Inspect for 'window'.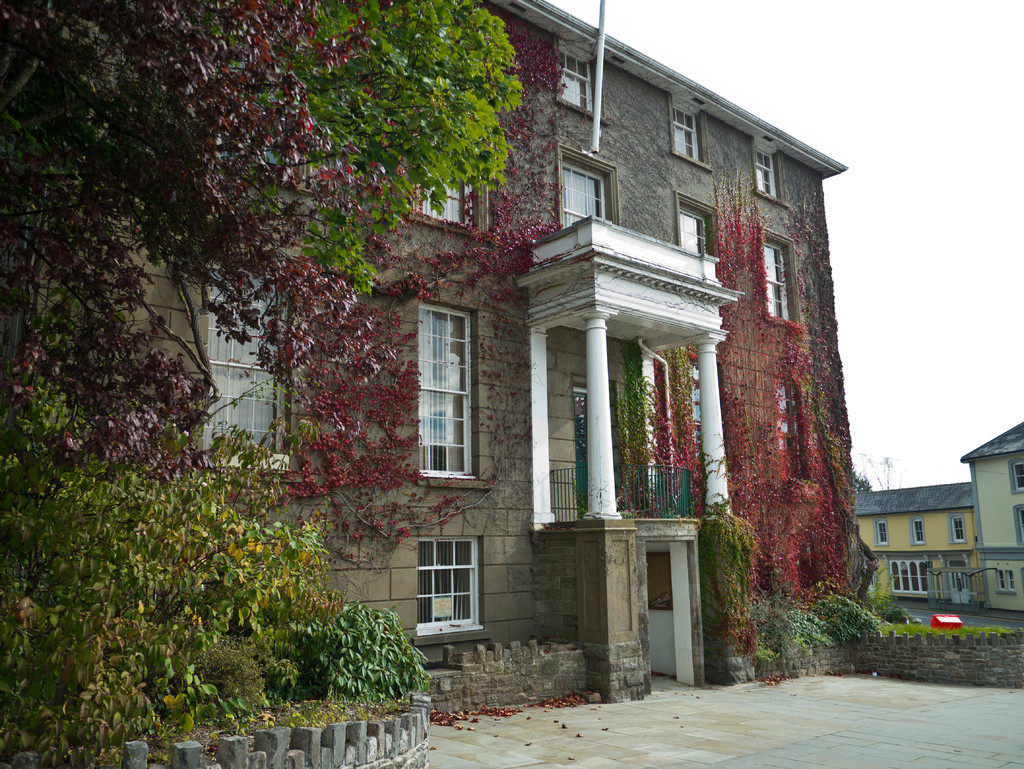
Inspection: crop(559, 161, 605, 231).
